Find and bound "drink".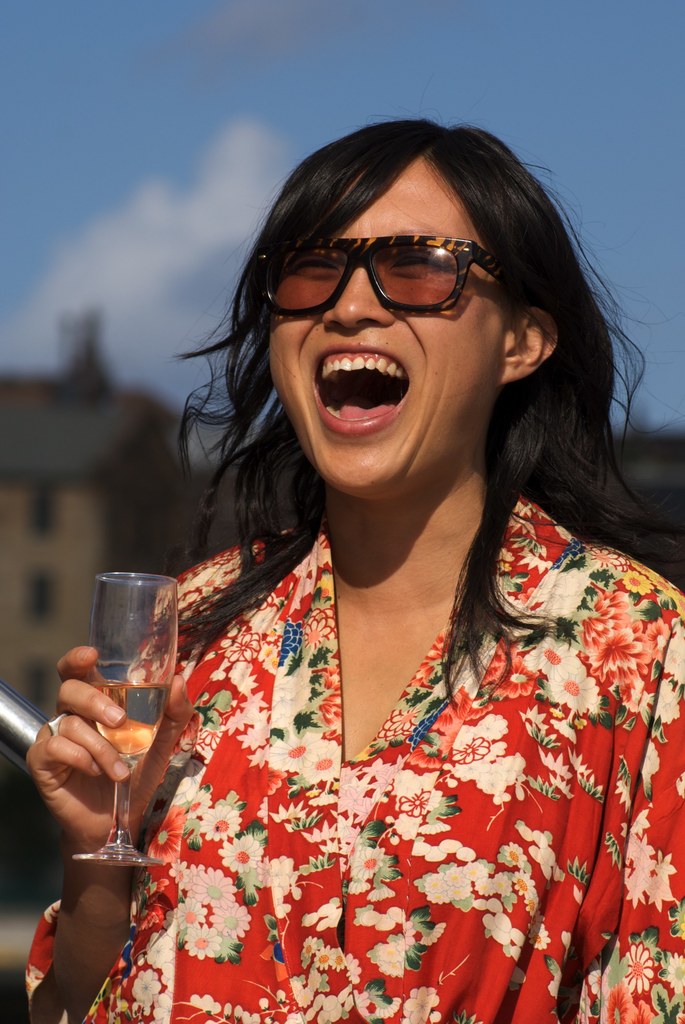
Bound: (54,571,181,904).
